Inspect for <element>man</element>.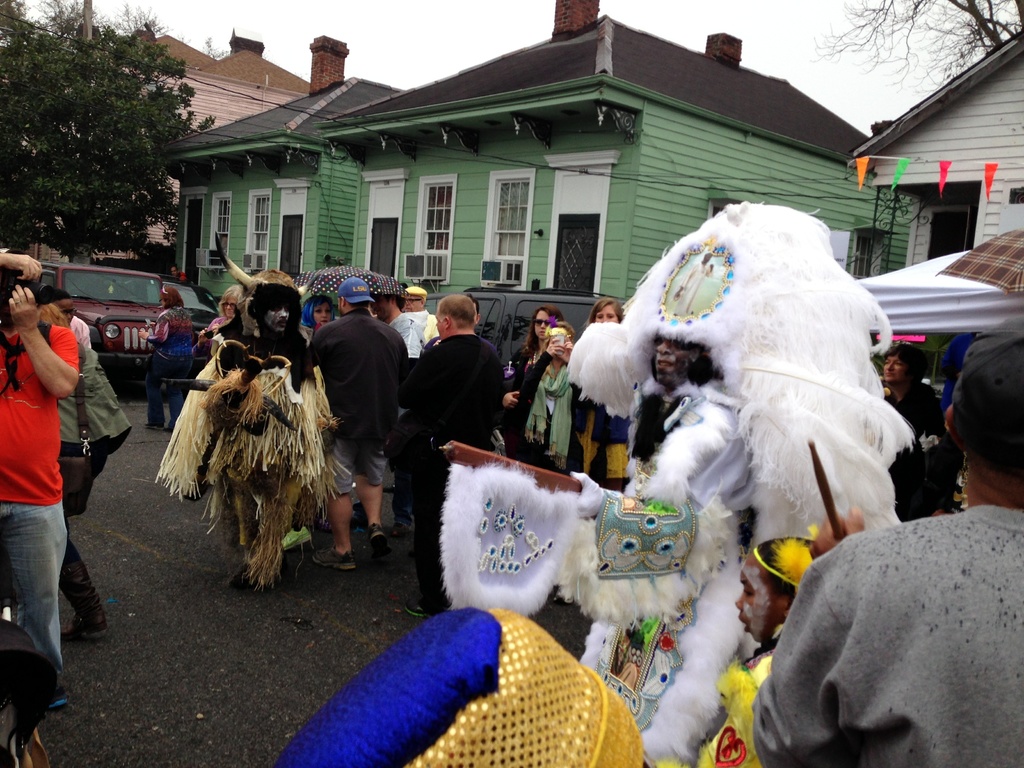
Inspection: region(397, 291, 509, 622).
